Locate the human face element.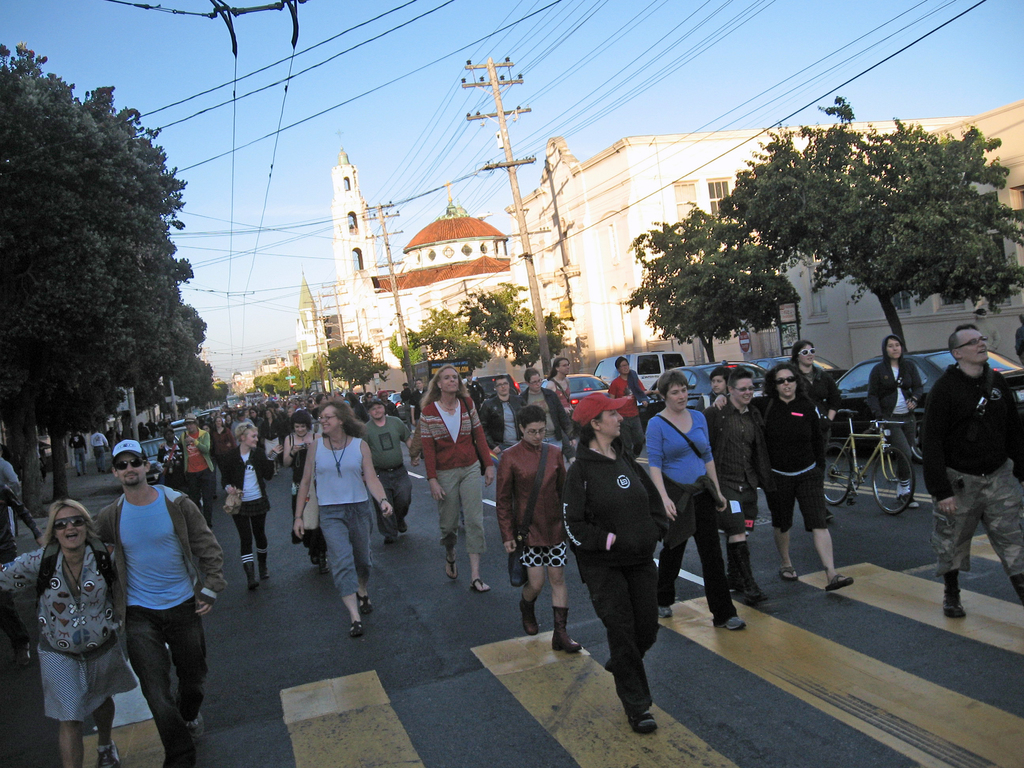
Element bbox: crop(669, 386, 688, 410).
